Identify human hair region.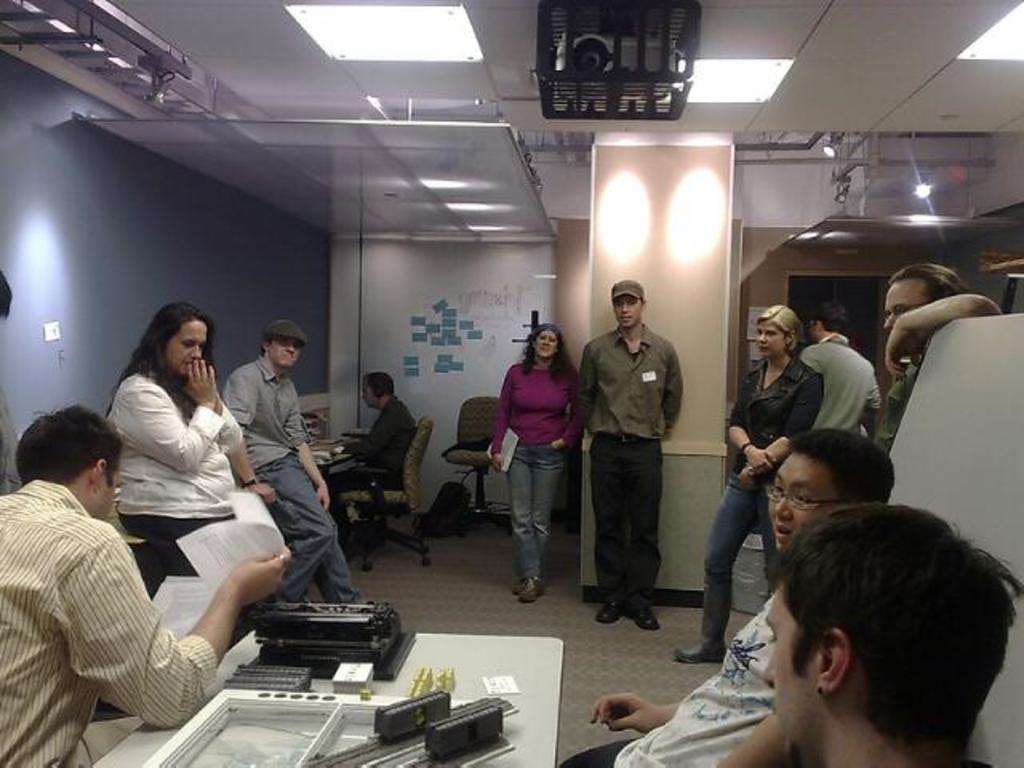
Region: {"x1": 104, "y1": 301, "x2": 214, "y2": 429}.
